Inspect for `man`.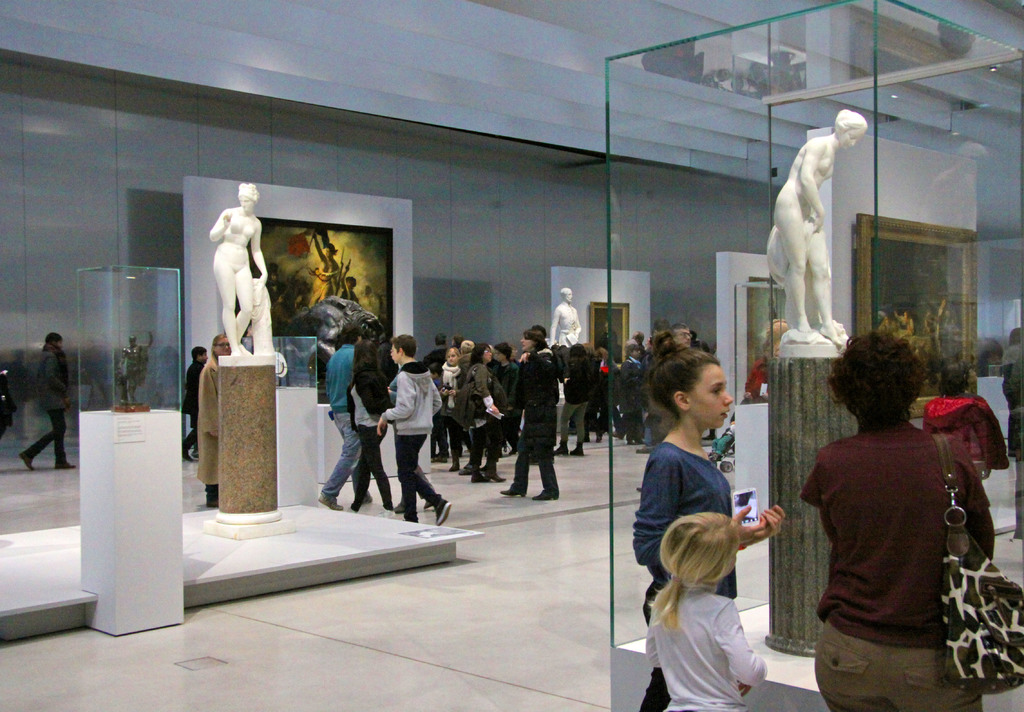
Inspection: <box>550,287,580,349</box>.
